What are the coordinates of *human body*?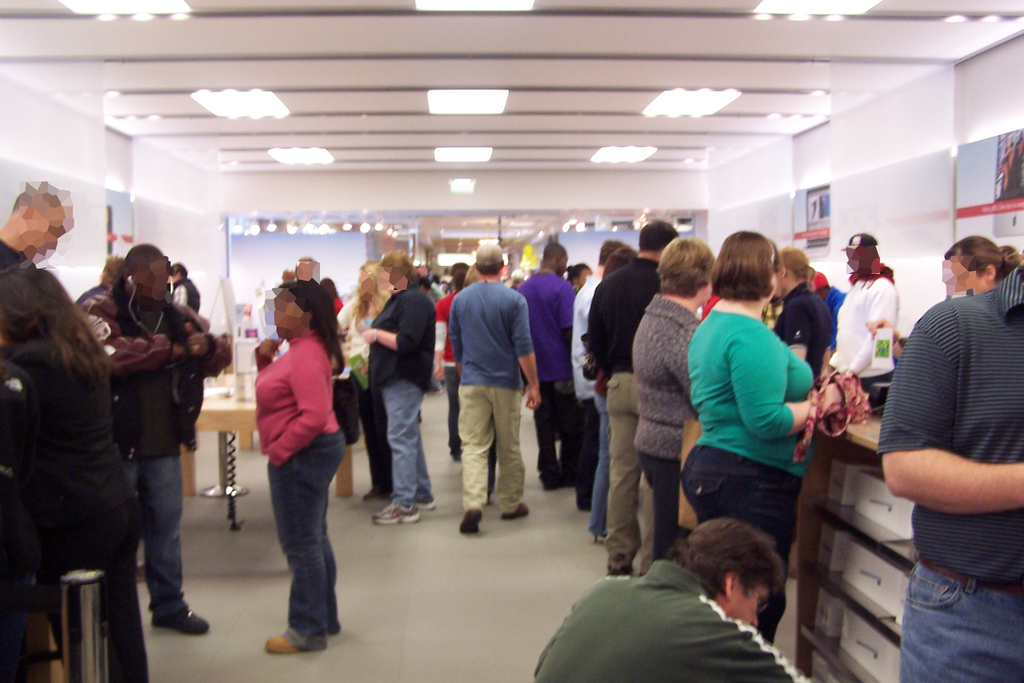
(433, 265, 466, 458).
